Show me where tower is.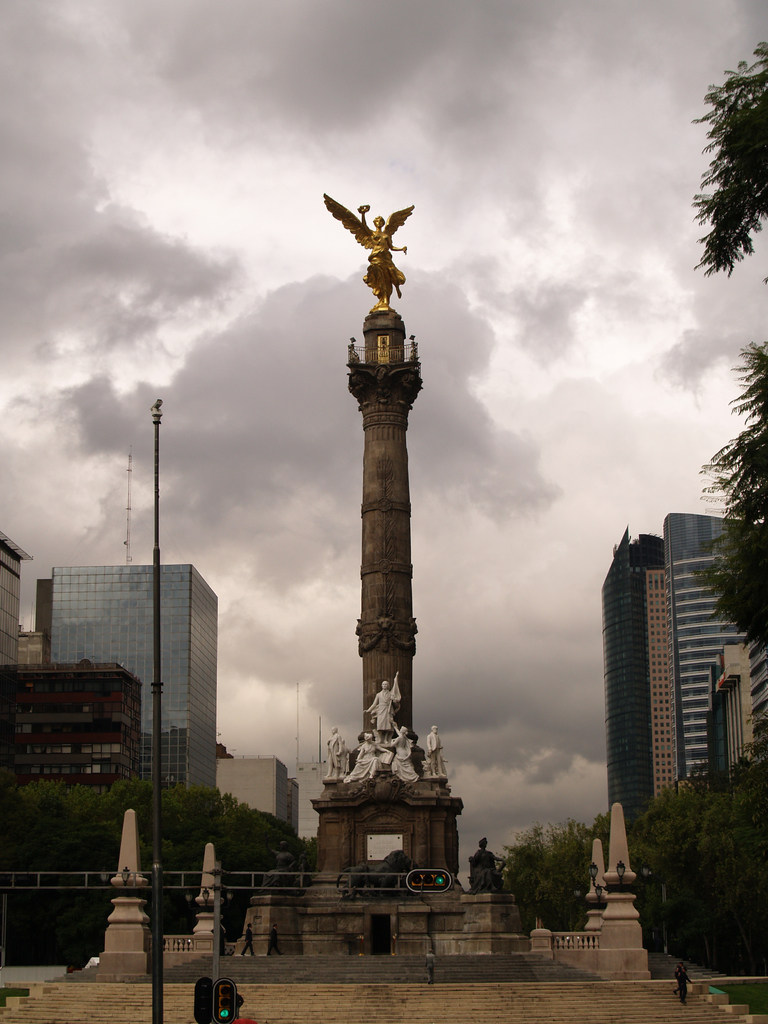
tower is at 595,521,682,843.
